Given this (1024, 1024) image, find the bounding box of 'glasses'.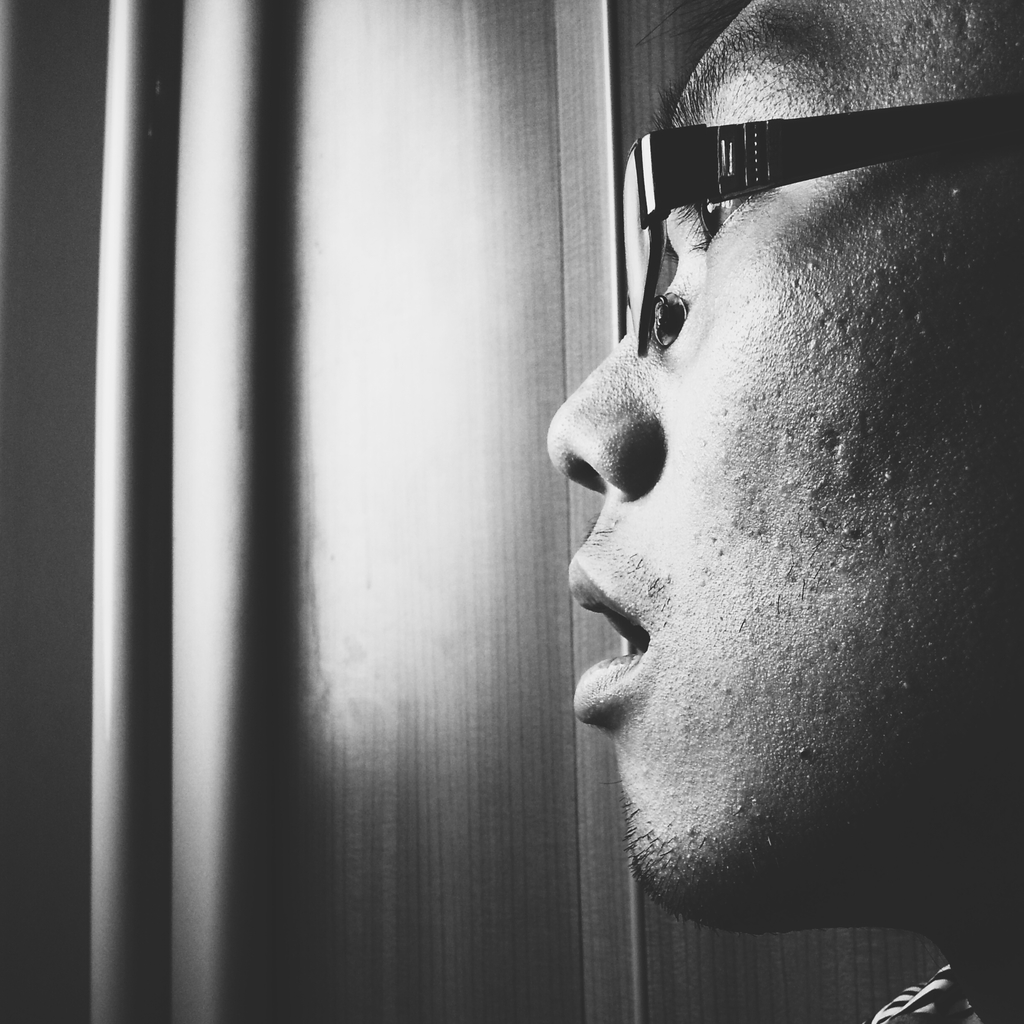
[x1=612, y1=92, x2=1023, y2=360].
